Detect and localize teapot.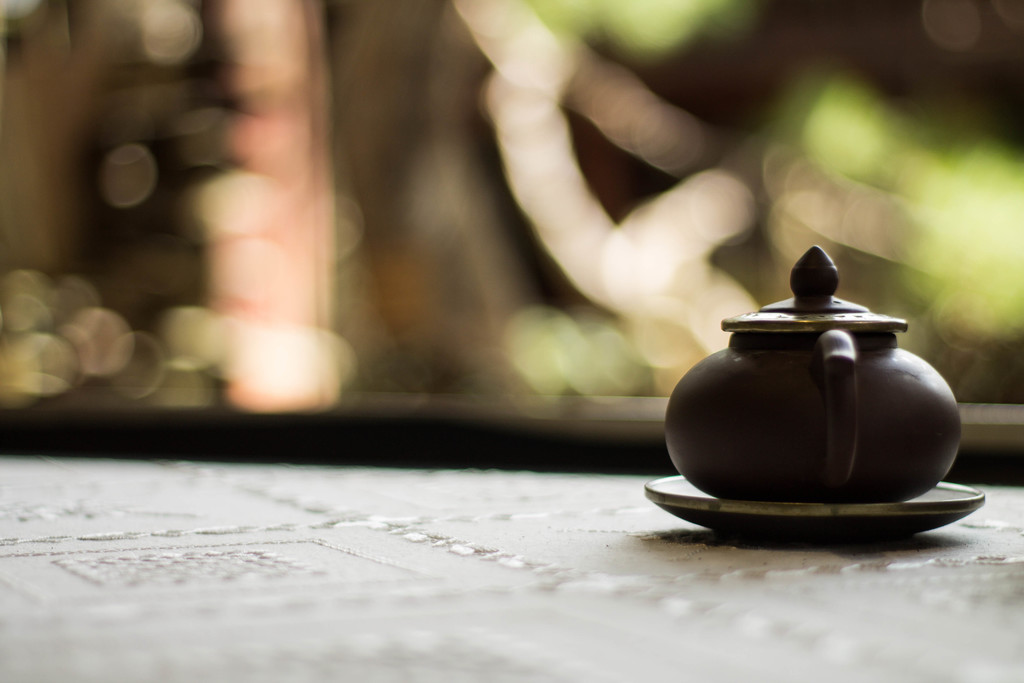
Localized at bbox=(663, 242, 964, 507).
